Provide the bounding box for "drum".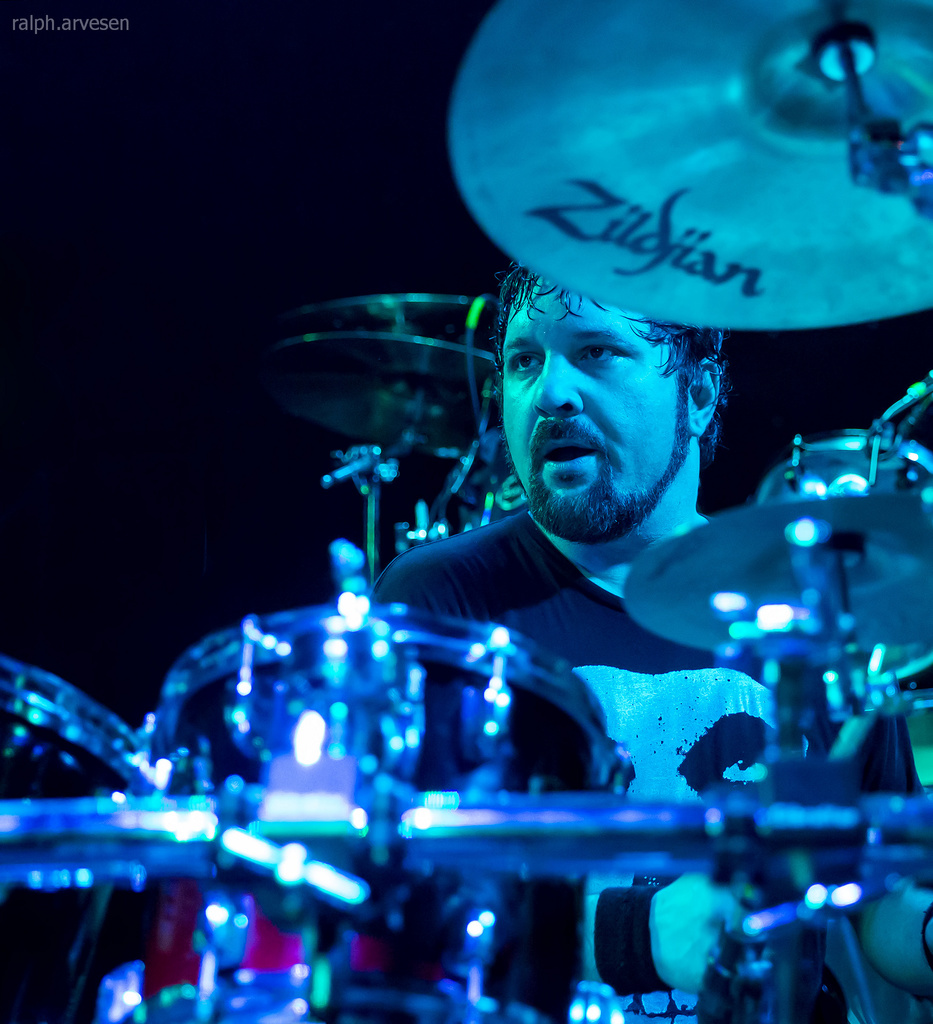
91:599:634:1023.
